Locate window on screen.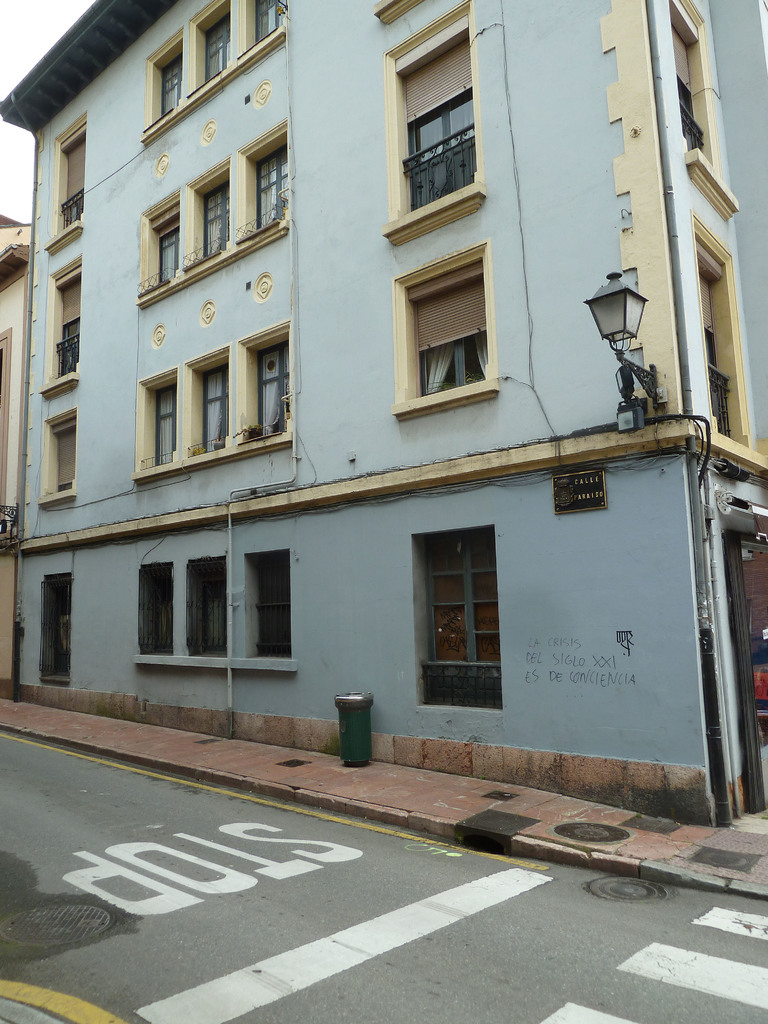
On screen at 195 0 245 106.
